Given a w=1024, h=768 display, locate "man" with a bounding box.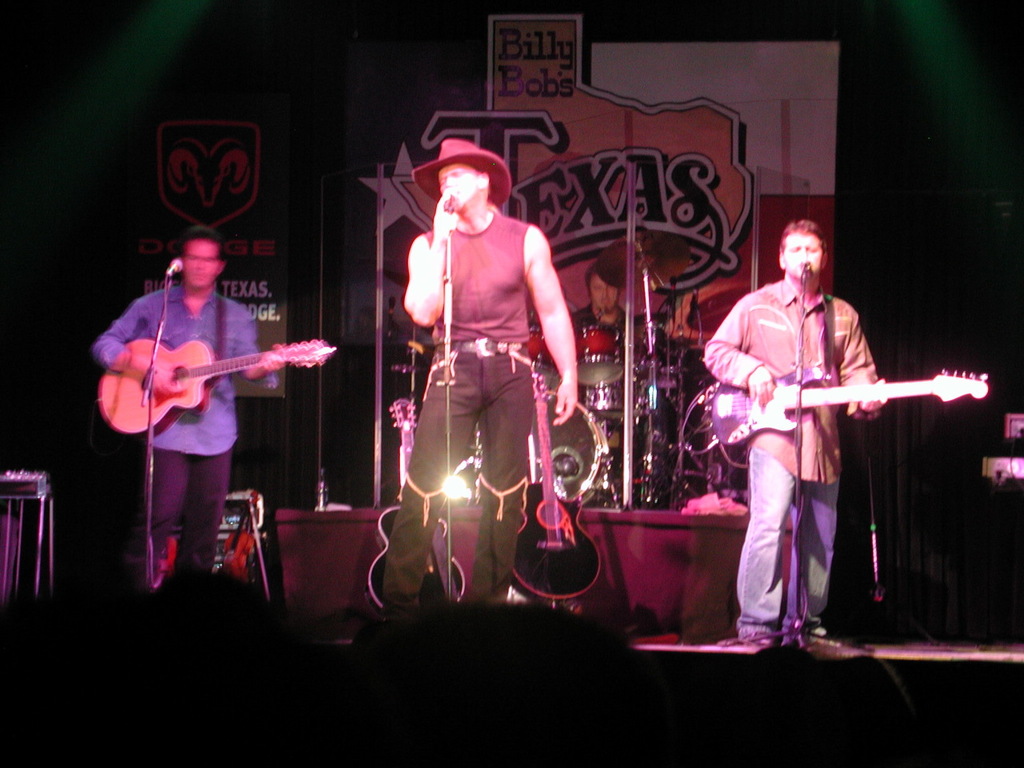
Located: locate(394, 138, 581, 615).
